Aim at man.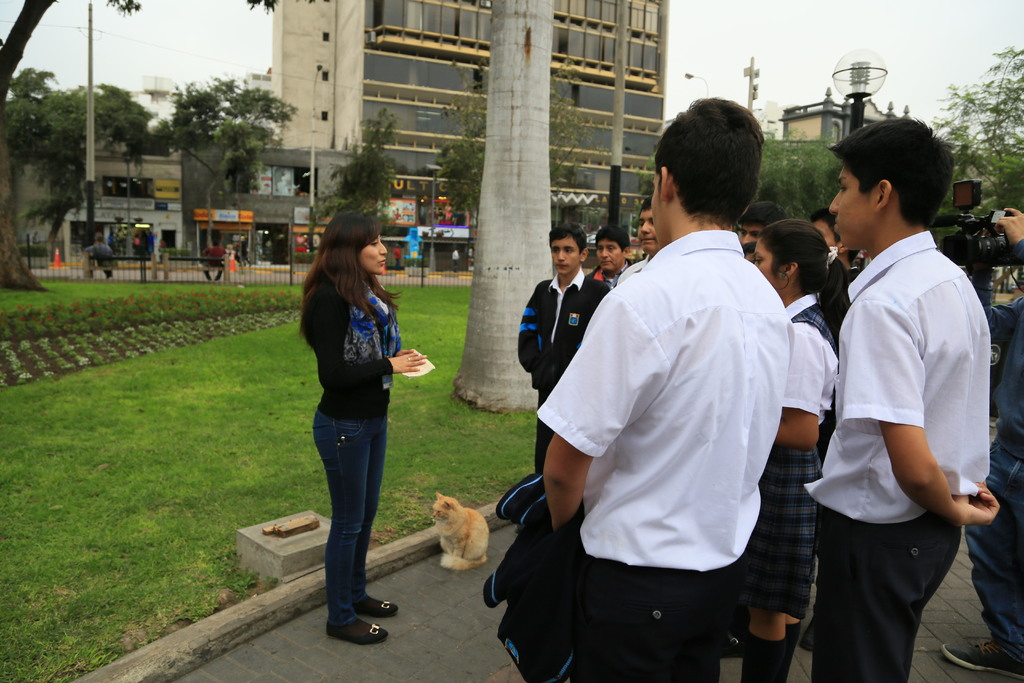
Aimed at x1=449, y1=247, x2=463, y2=271.
